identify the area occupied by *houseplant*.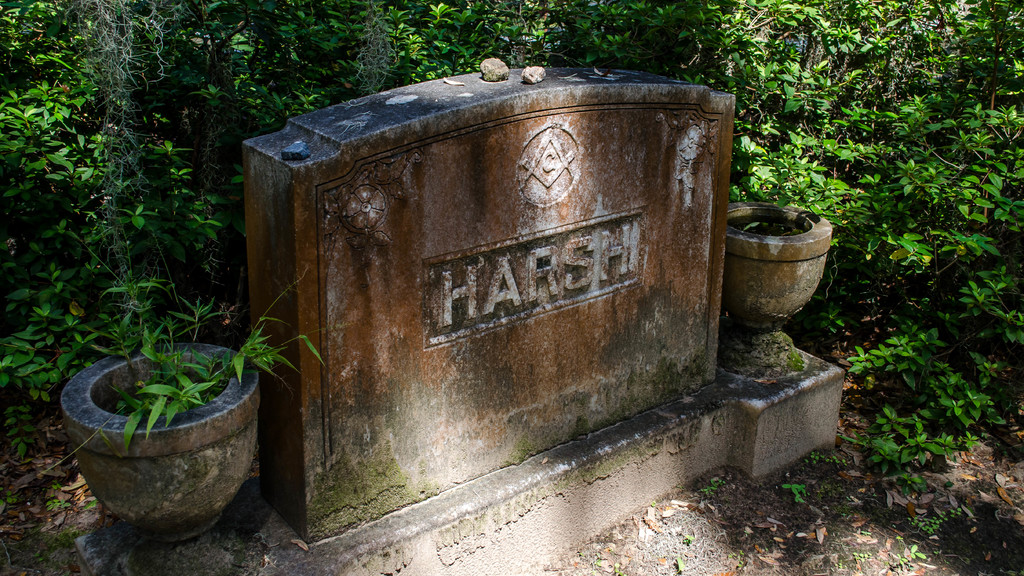
Area: [711, 172, 837, 380].
